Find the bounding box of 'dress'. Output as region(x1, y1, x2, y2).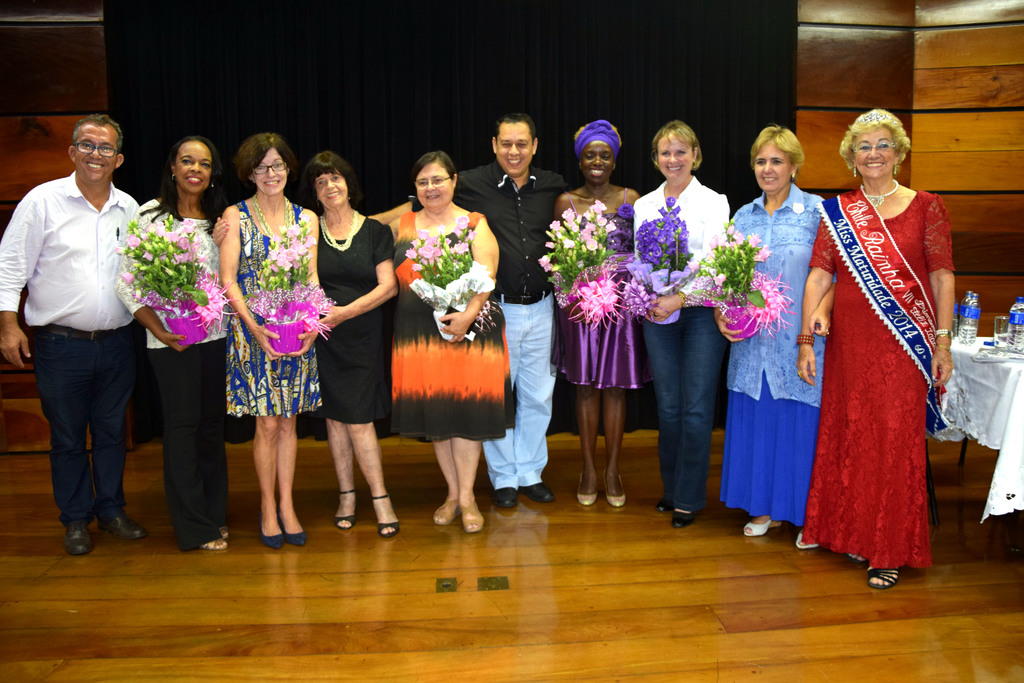
region(806, 188, 954, 570).
